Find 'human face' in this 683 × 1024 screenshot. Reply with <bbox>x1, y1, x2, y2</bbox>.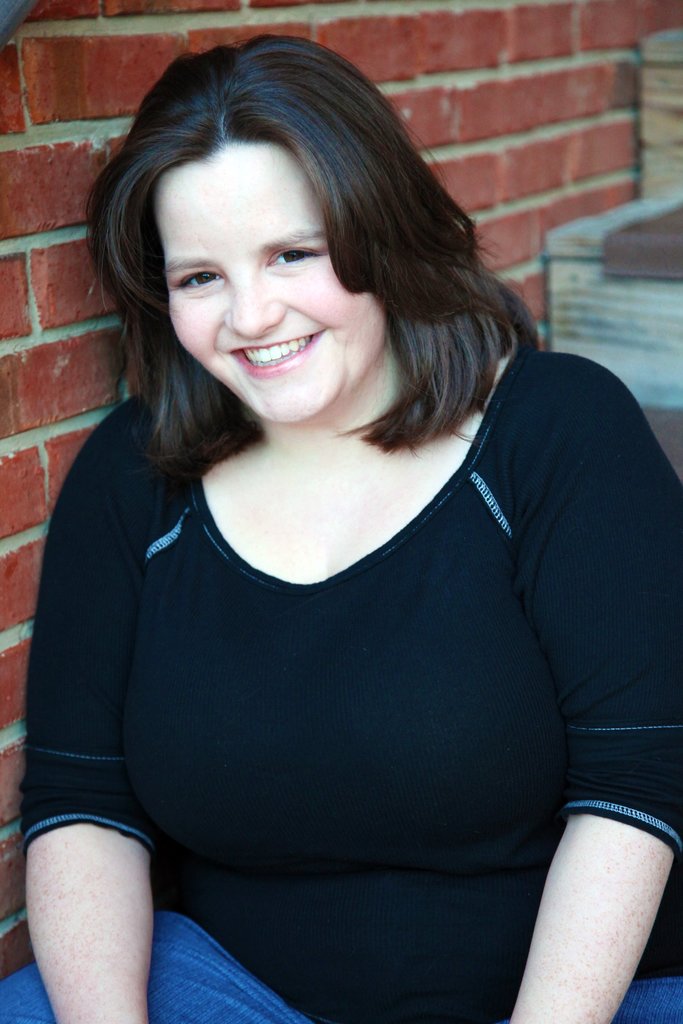
<bbox>155, 140, 384, 419</bbox>.
